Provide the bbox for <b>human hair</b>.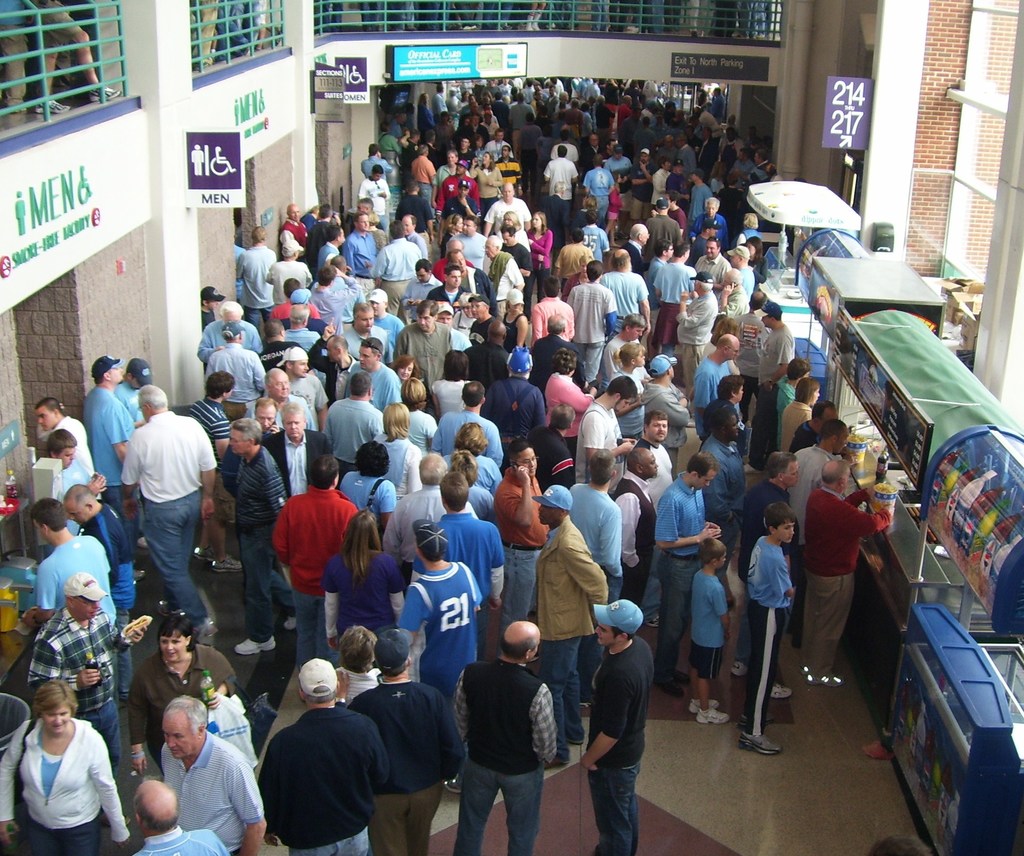
pyautogui.locateOnScreen(33, 388, 62, 415).
